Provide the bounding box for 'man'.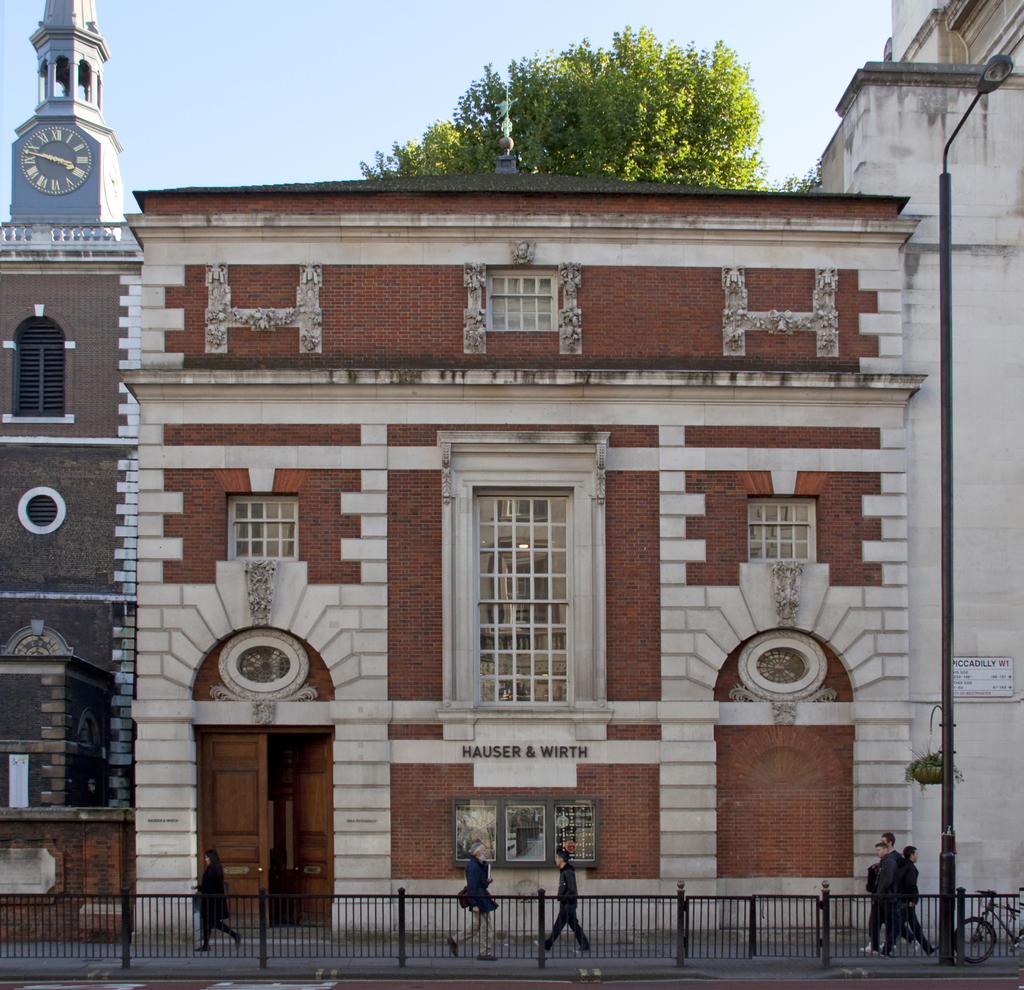
region(888, 847, 932, 953).
